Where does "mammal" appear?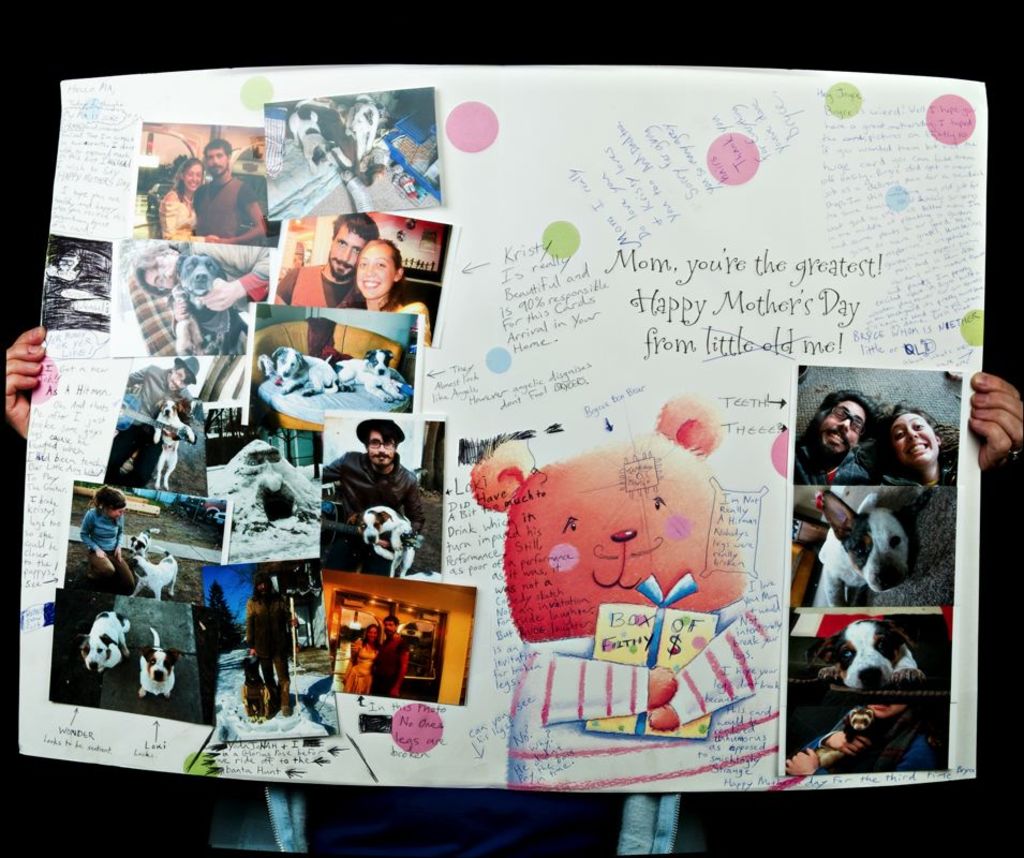
Appears at BBox(332, 345, 404, 404).
